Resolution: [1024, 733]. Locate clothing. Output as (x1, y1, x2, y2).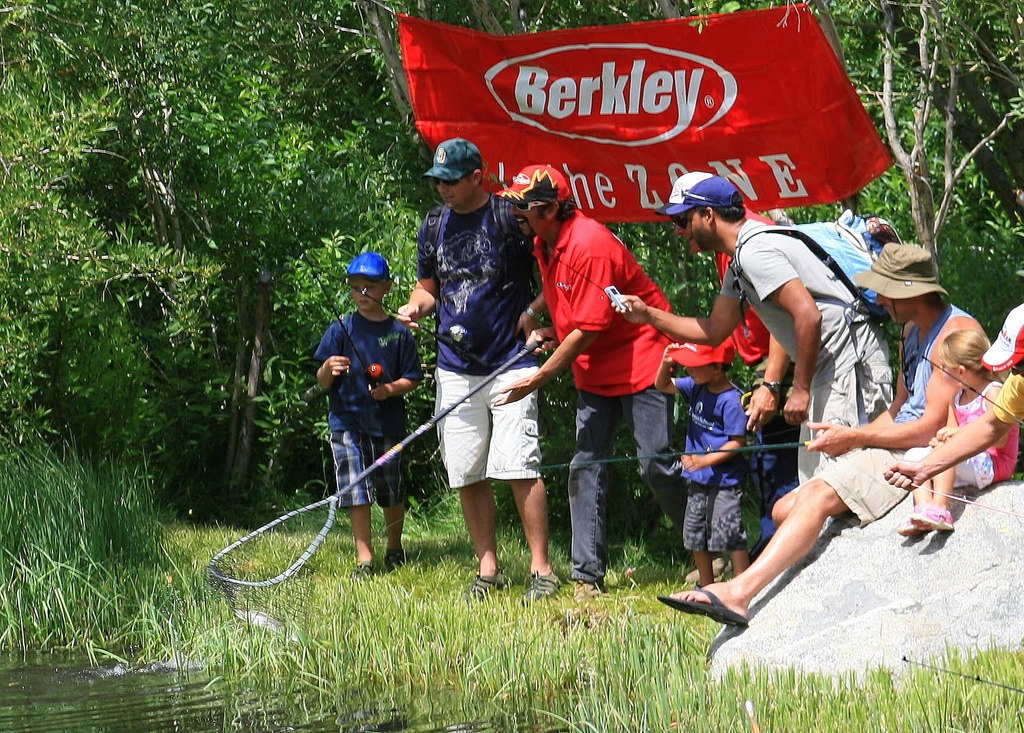
(719, 214, 904, 478).
